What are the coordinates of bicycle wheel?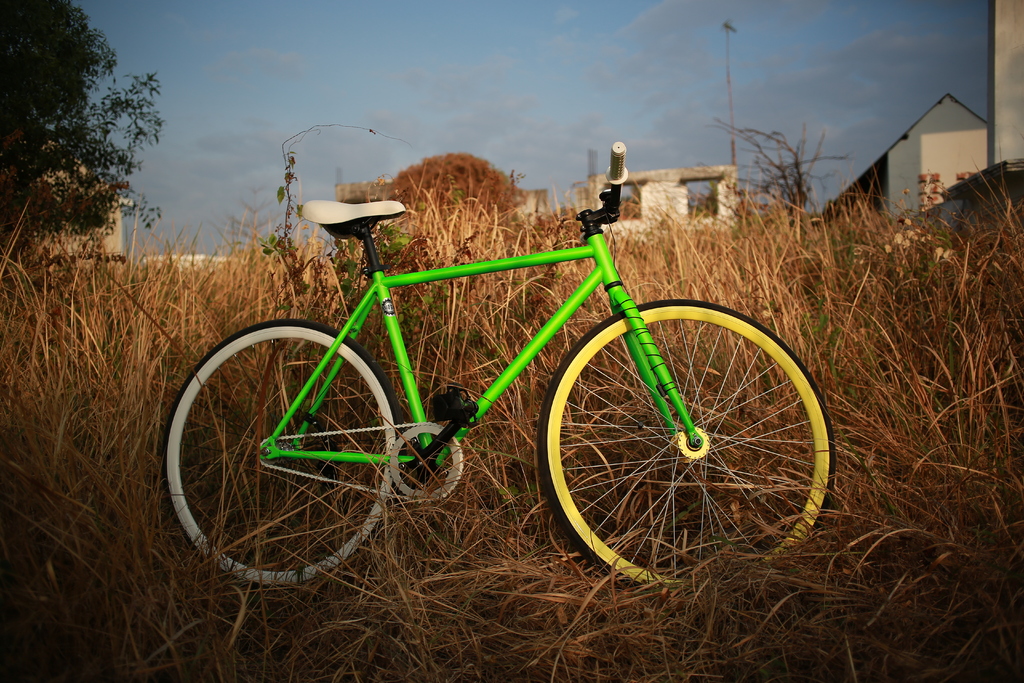
x1=164 y1=316 x2=404 y2=585.
